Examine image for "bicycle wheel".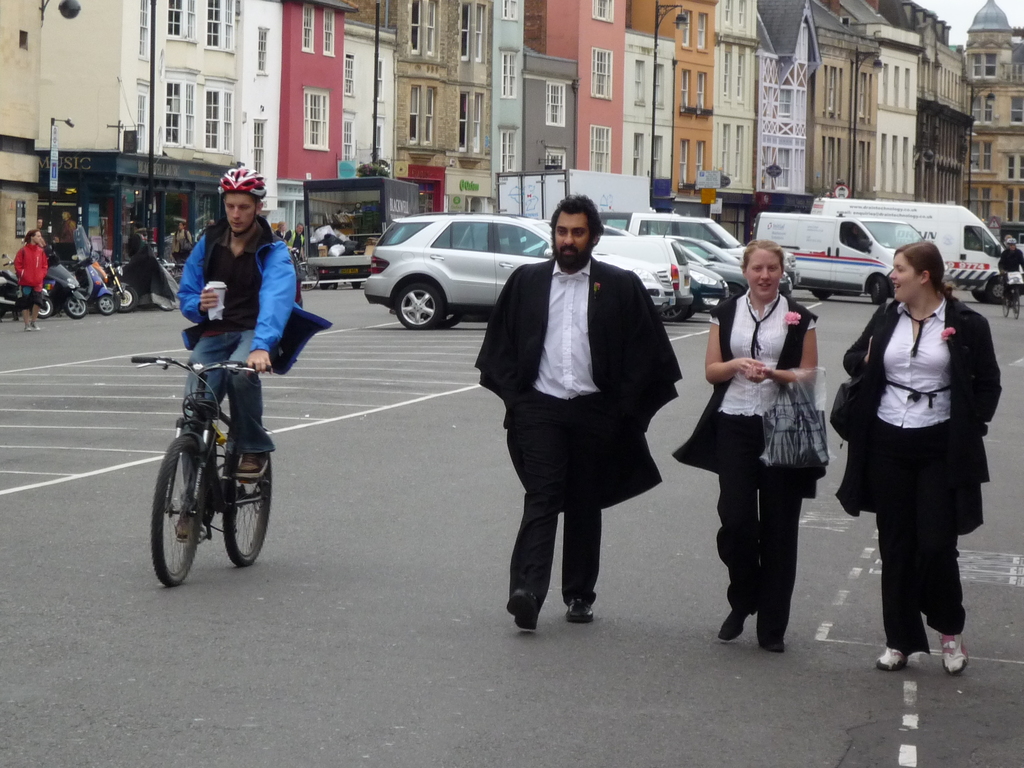
Examination result: [left=147, top=437, right=216, bottom=586].
